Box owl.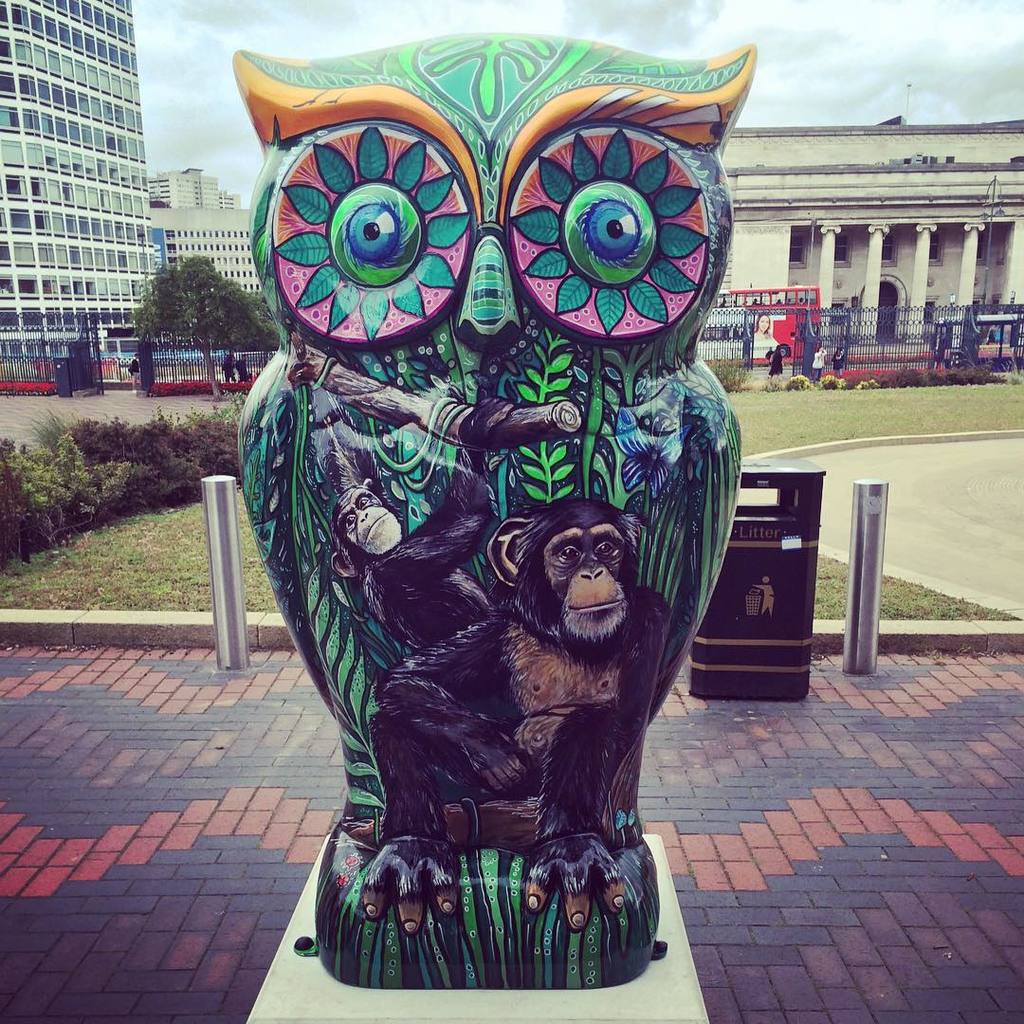
240 27 759 937.
